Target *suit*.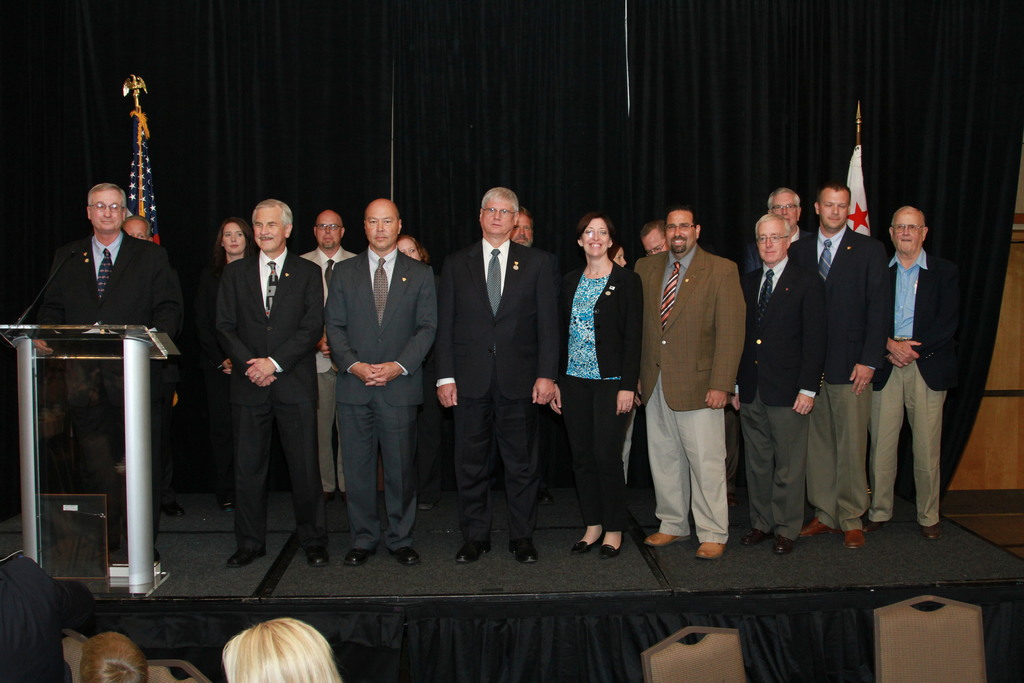
Target region: (x1=40, y1=229, x2=189, y2=498).
